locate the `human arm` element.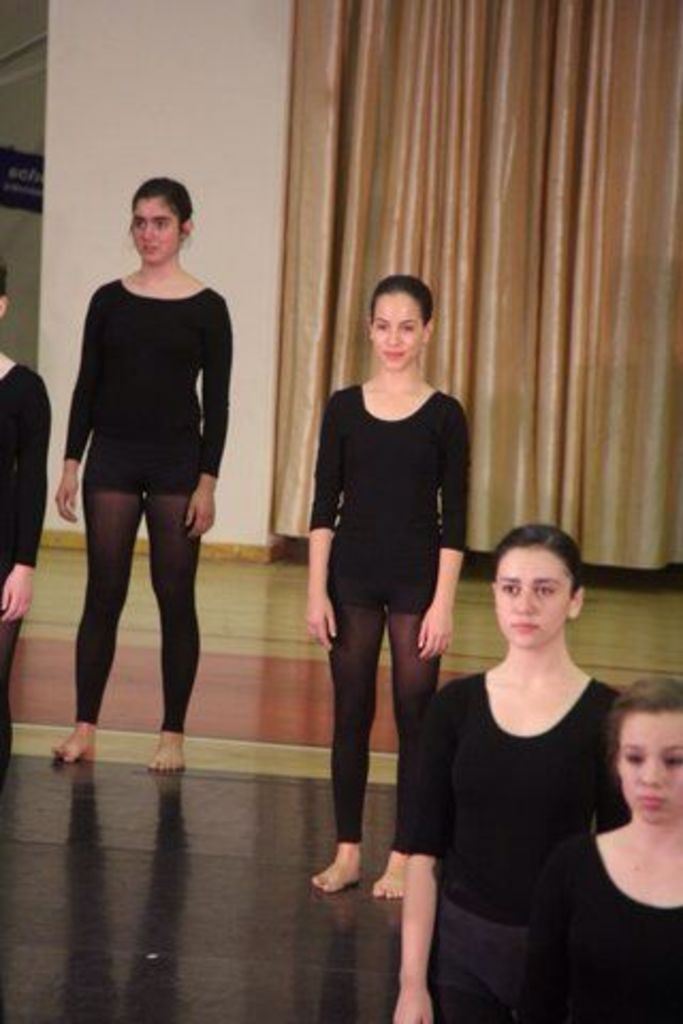
Element bbox: bbox=(527, 847, 598, 1022).
